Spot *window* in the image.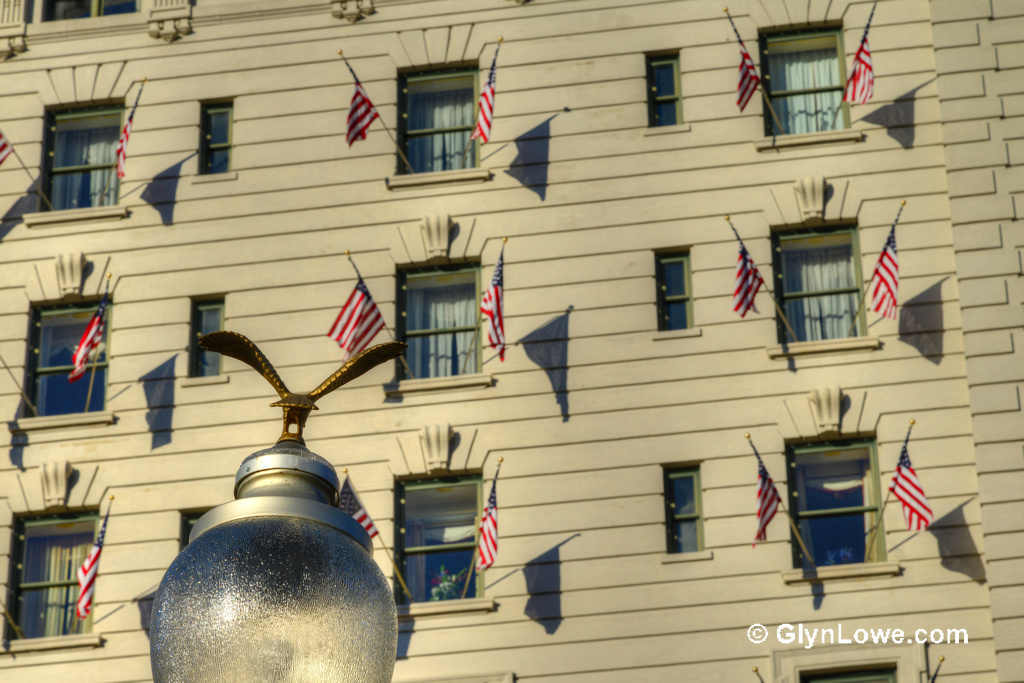
*window* found at box=[651, 244, 700, 340].
